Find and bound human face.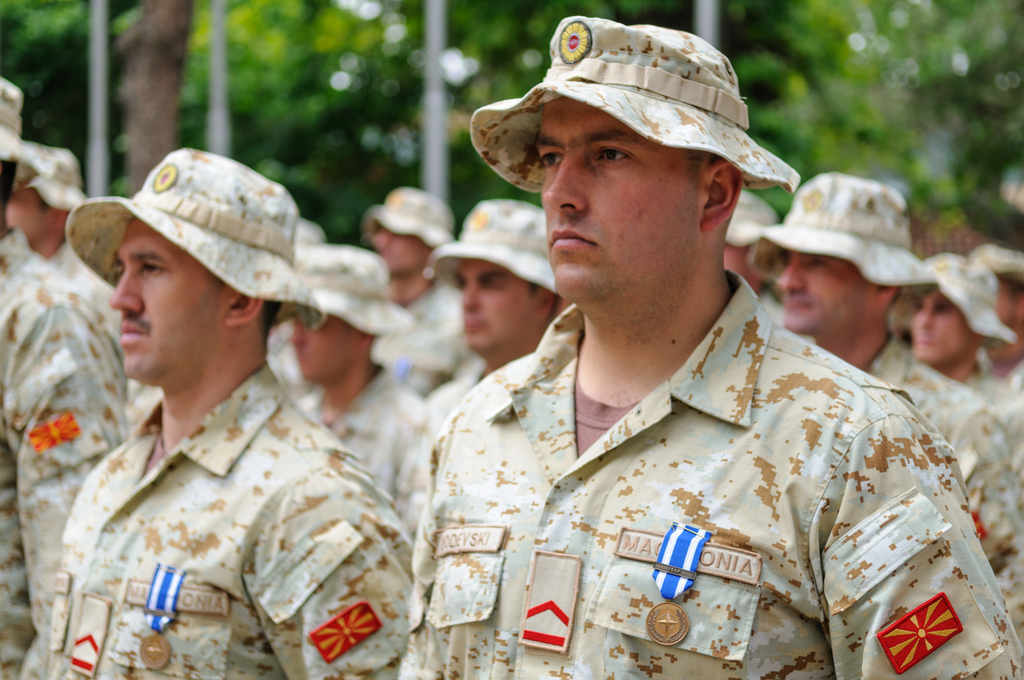
Bound: (532,101,701,299).
